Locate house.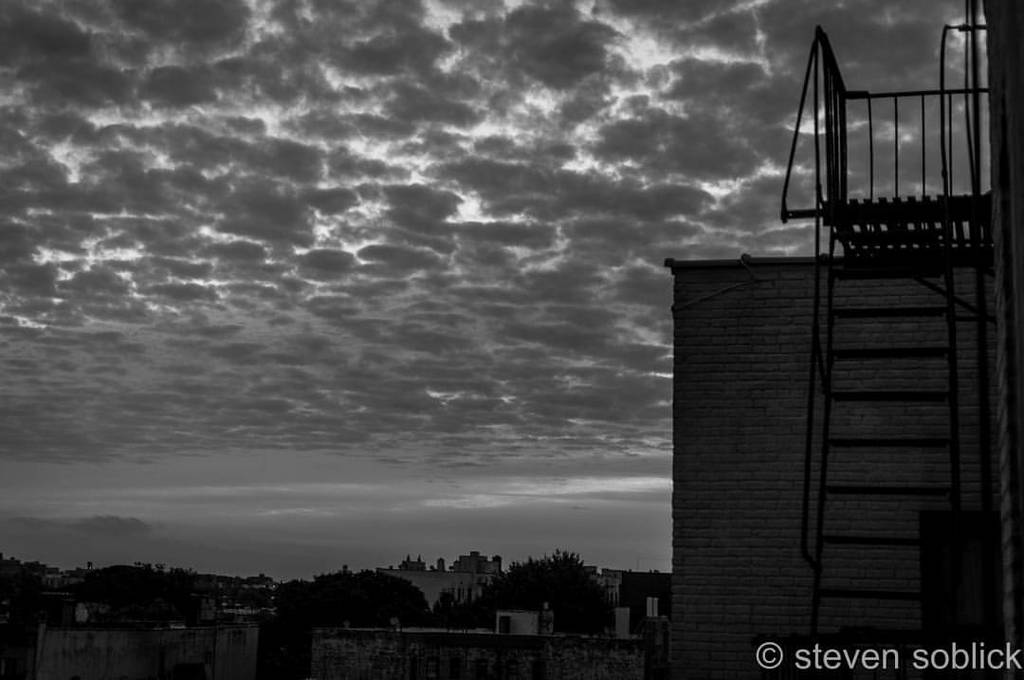
Bounding box: region(664, 4, 1023, 679).
